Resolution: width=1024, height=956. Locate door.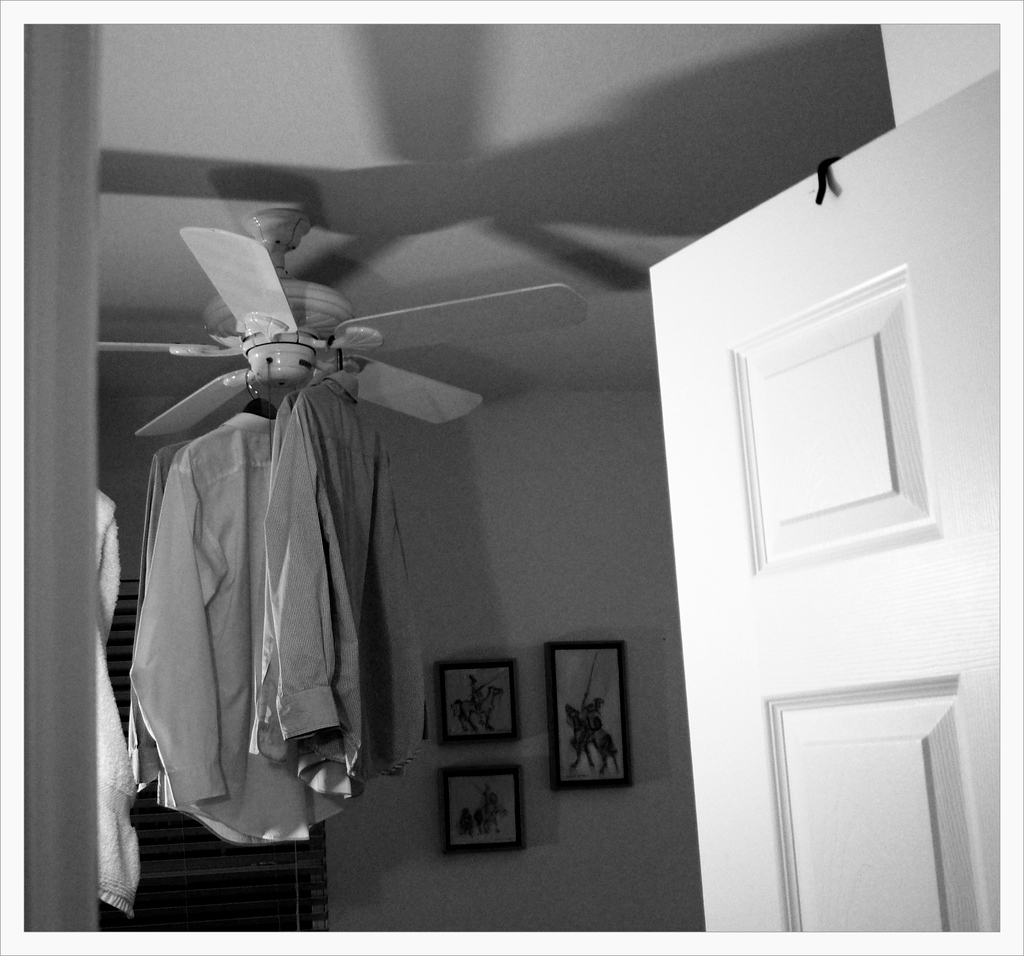
rect(634, 69, 1023, 955).
